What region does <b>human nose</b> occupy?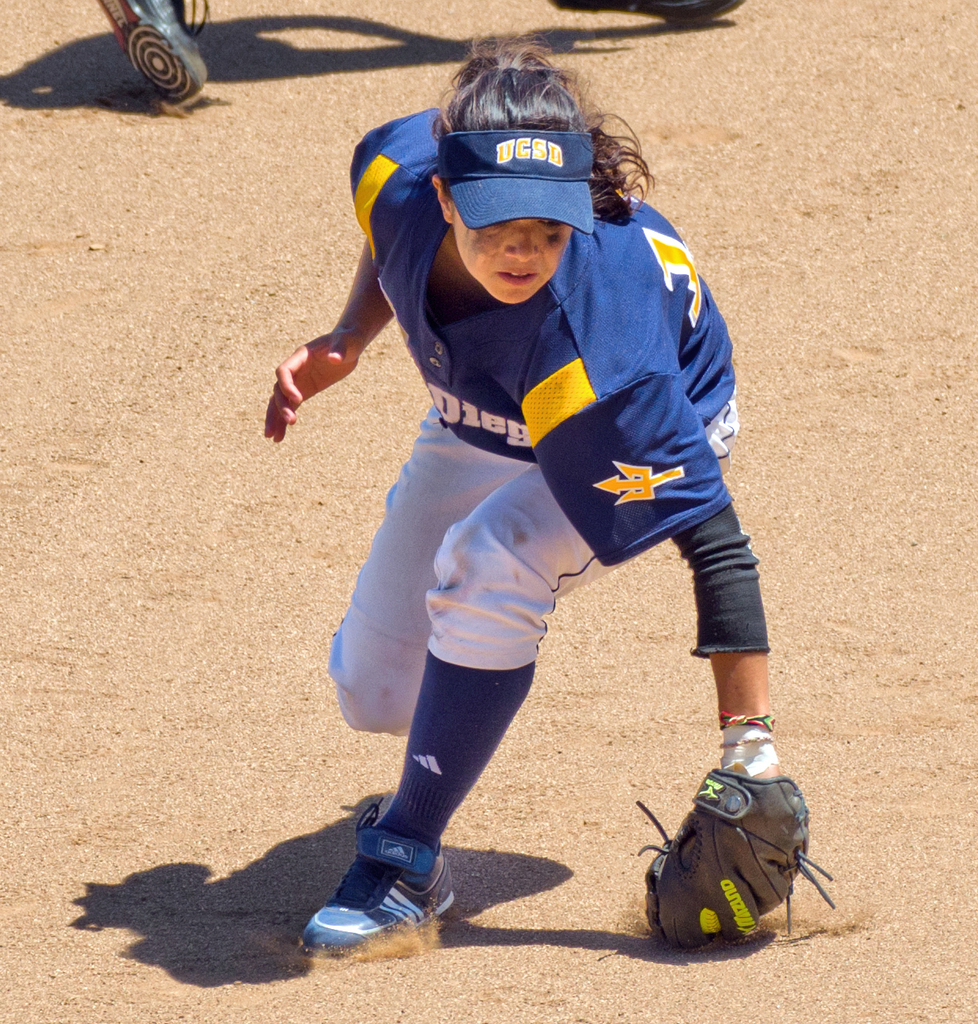
503:230:538:260.
